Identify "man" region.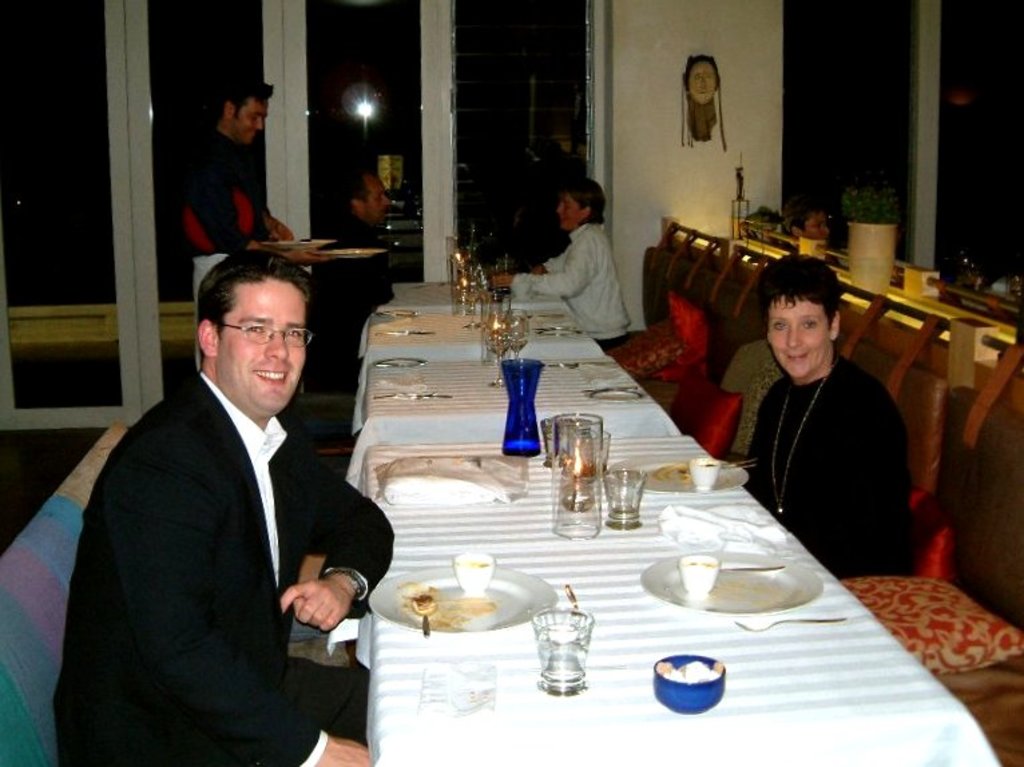
Region: left=80, top=206, right=373, bottom=766.
